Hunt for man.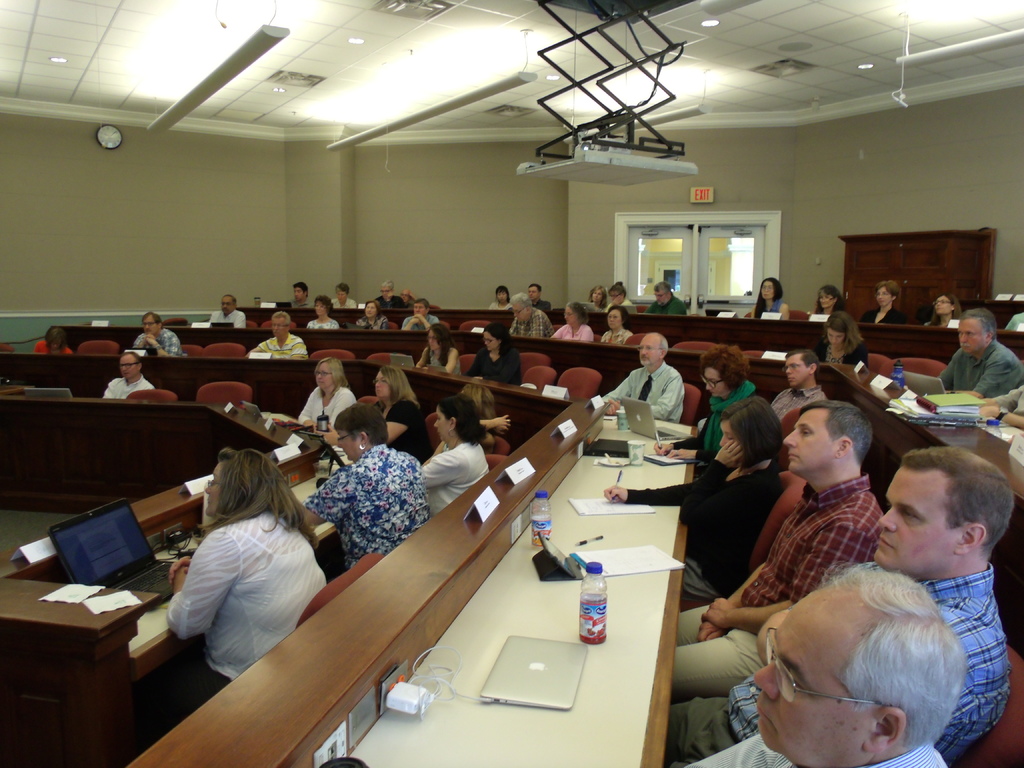
Hunted down at crop(940, 310, 1020, 401).
